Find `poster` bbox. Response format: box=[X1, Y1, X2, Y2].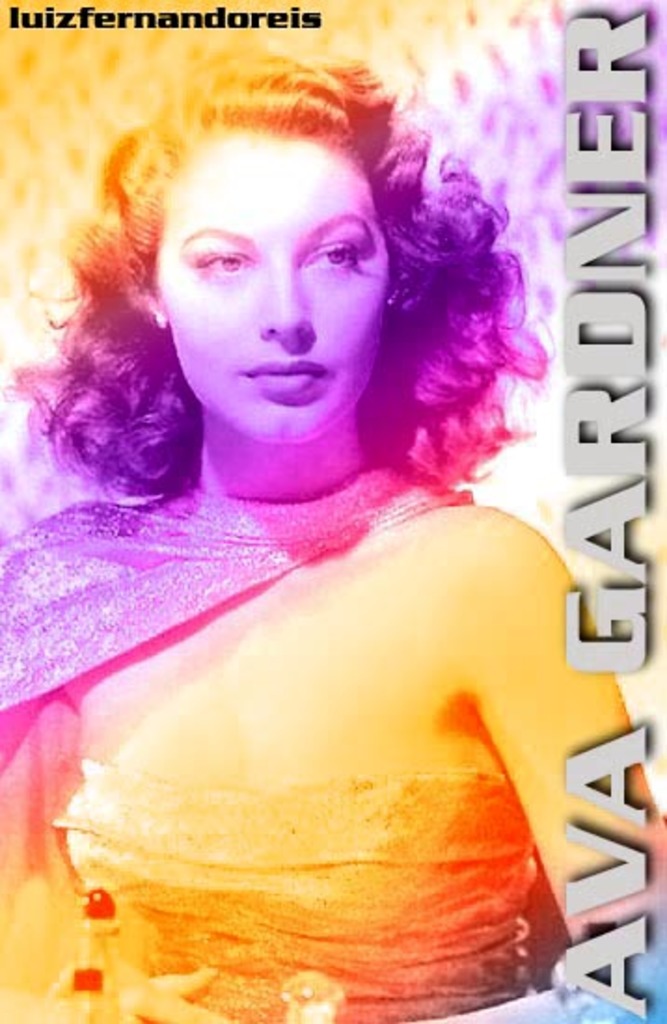
box=[0, 0, 665, 1022].
